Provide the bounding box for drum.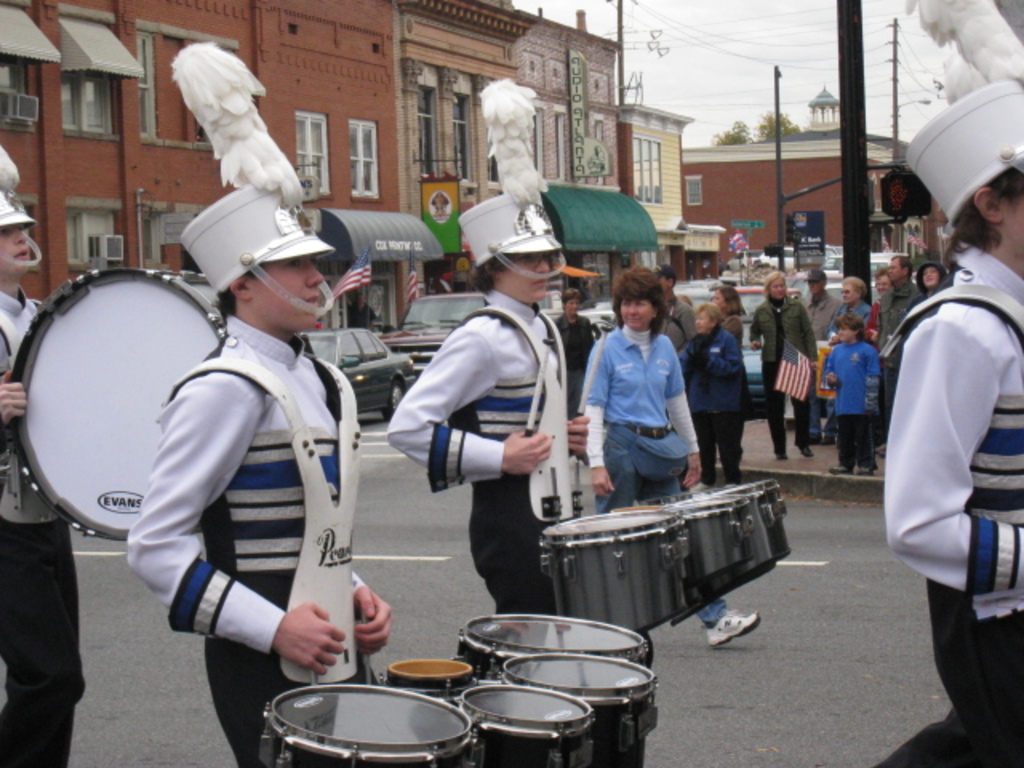
x1=456 y1=686 x2=594 y2=766.
